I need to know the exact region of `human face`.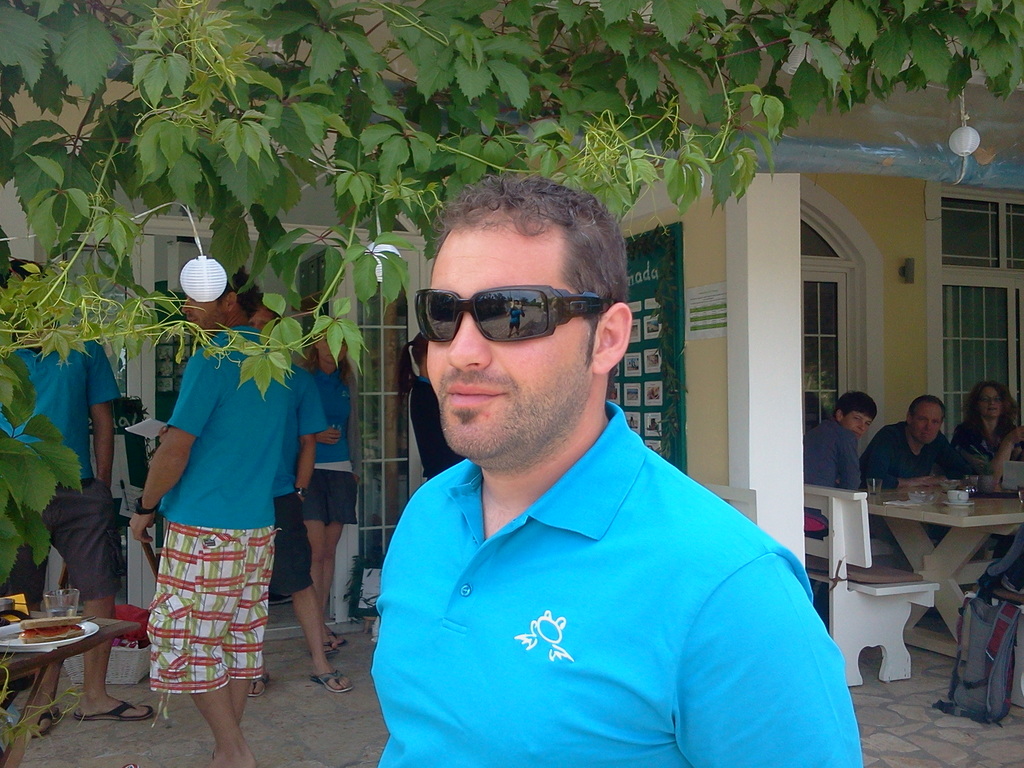
Region: <box>181,295,221,328</box>.
